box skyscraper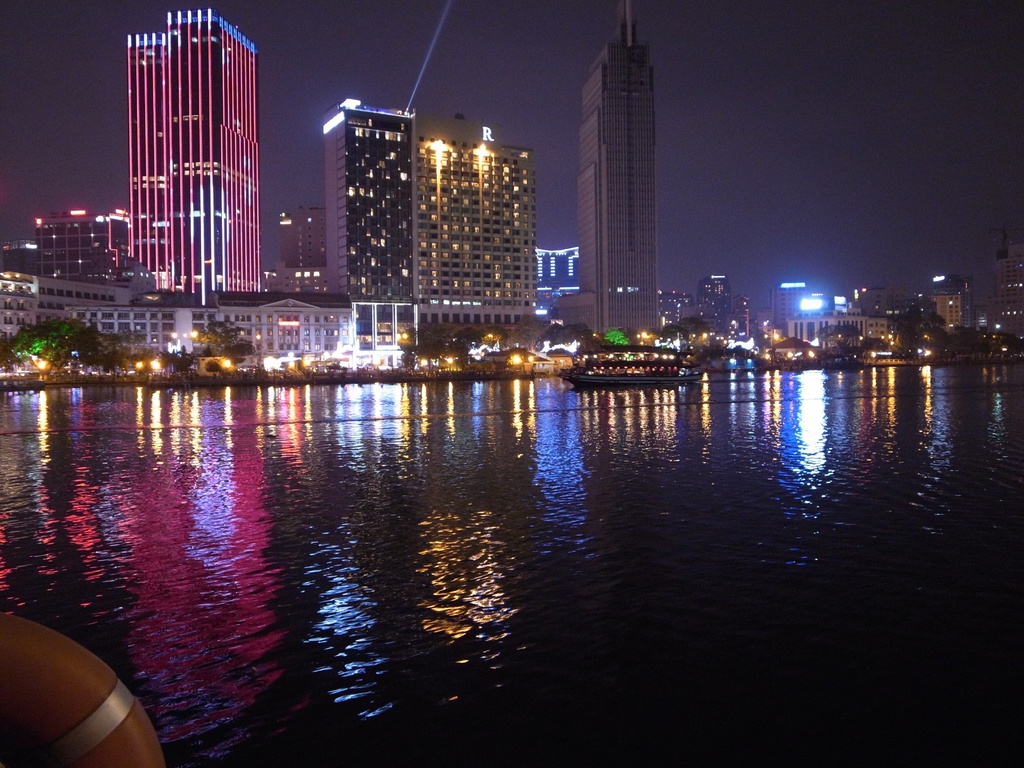
0:239:38:278
